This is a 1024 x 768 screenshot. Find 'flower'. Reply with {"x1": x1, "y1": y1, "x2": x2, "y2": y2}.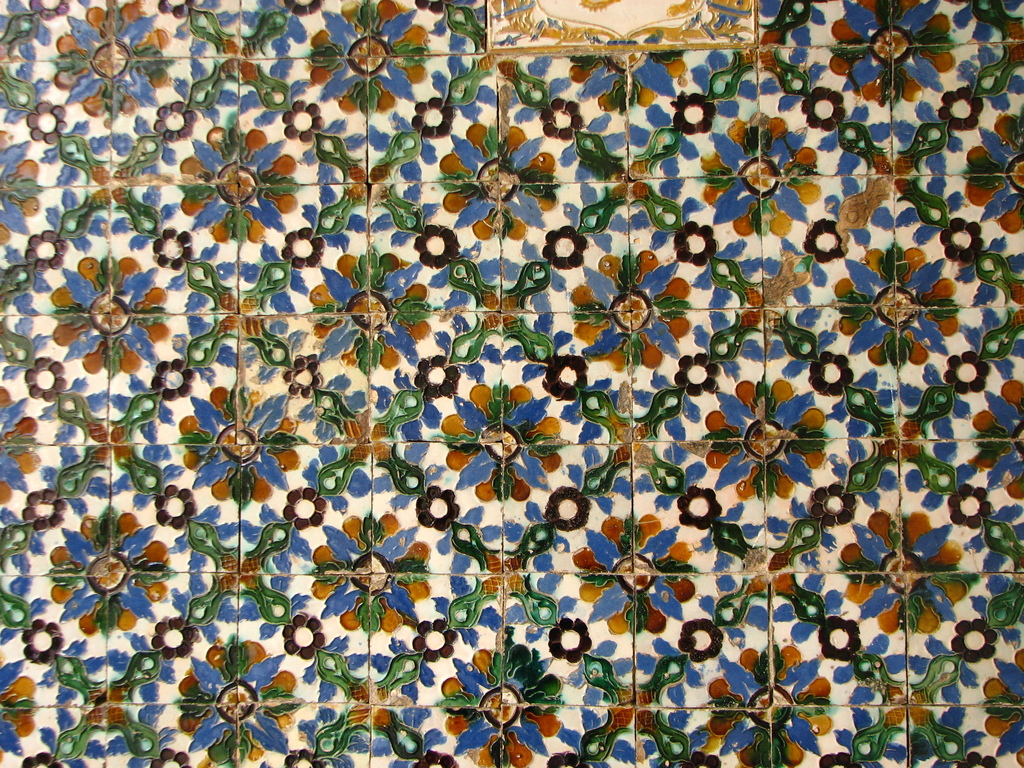
{"x1": 312, "y1": 515, "x2": 440, "y2": 634}.
